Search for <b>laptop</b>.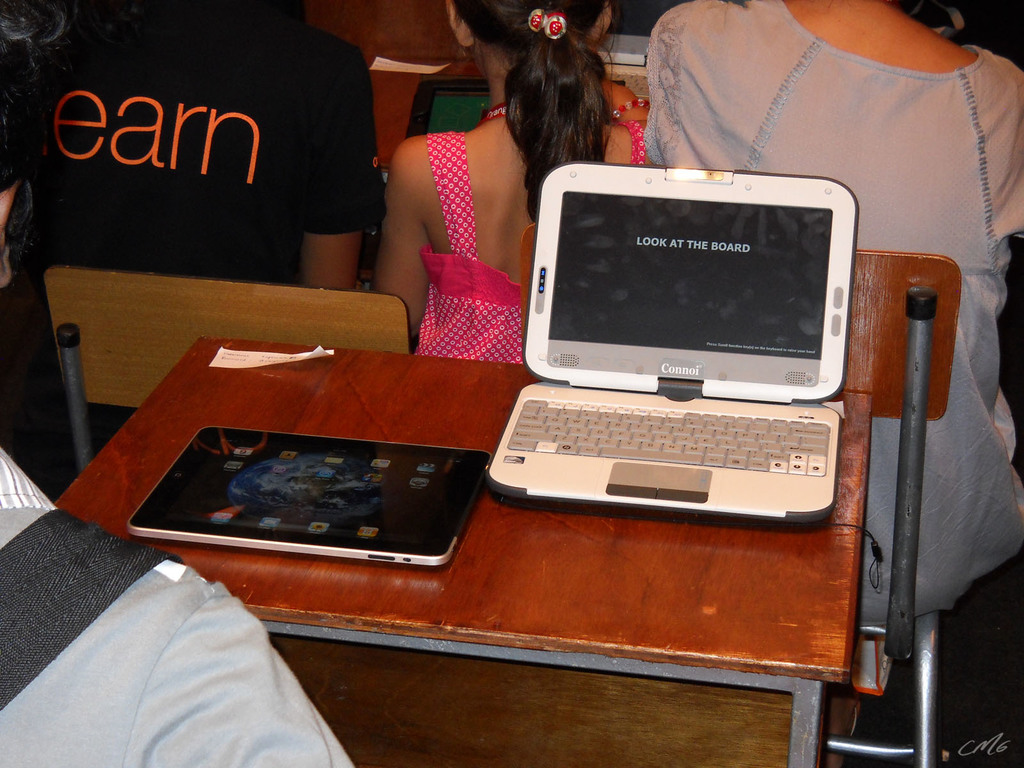
Found at 128/429/489/568.
